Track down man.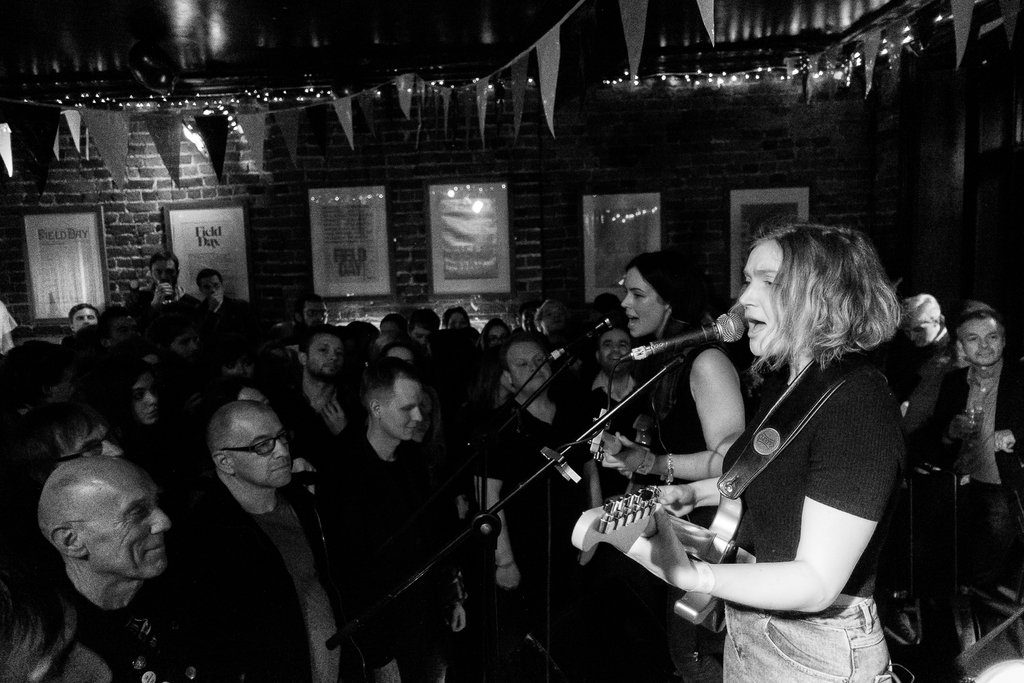
Tracked to (129,254,204,324).
